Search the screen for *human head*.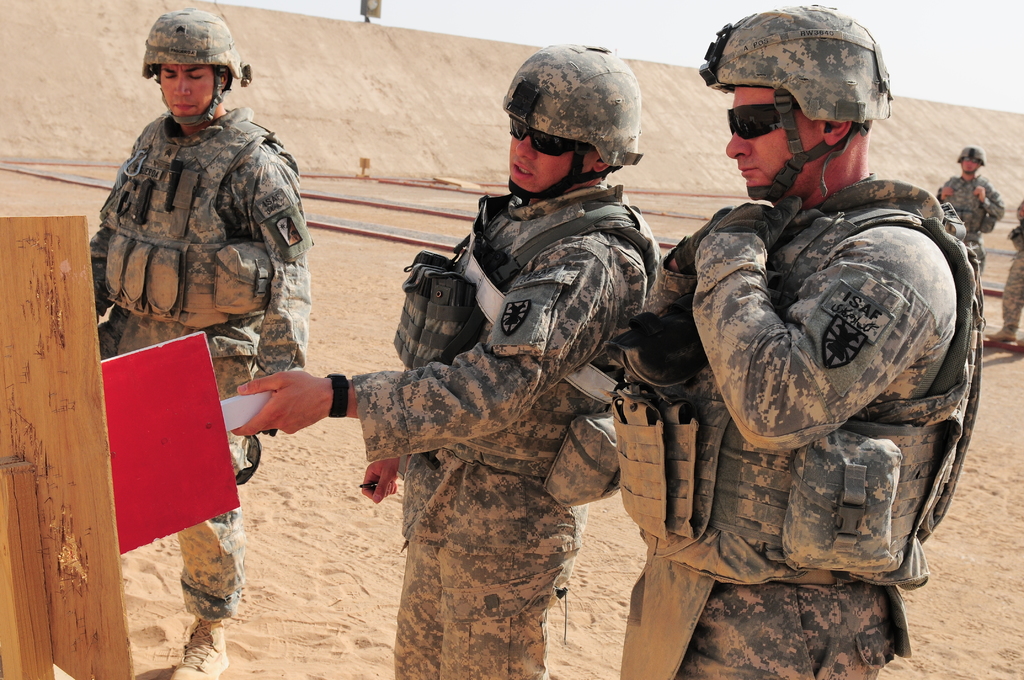
Found at {"left": 506, "top": 40, "right": 640, "bottom": 195}.
